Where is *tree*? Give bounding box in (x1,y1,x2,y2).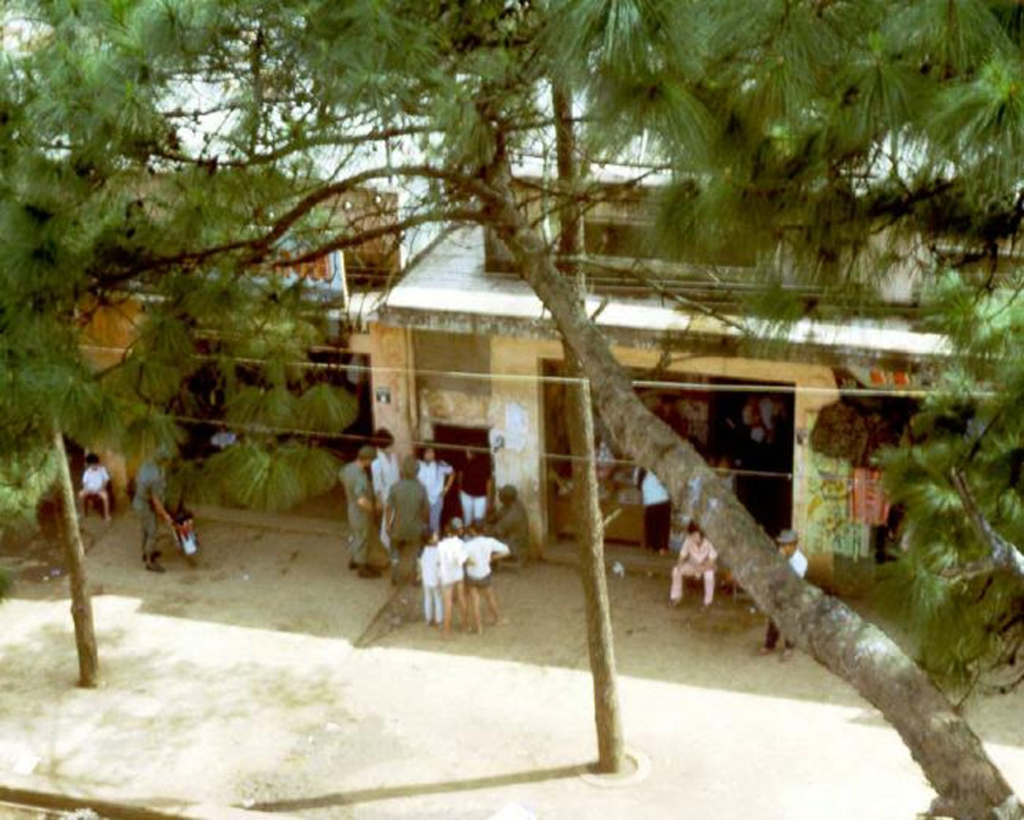
(544,48,634,770).
